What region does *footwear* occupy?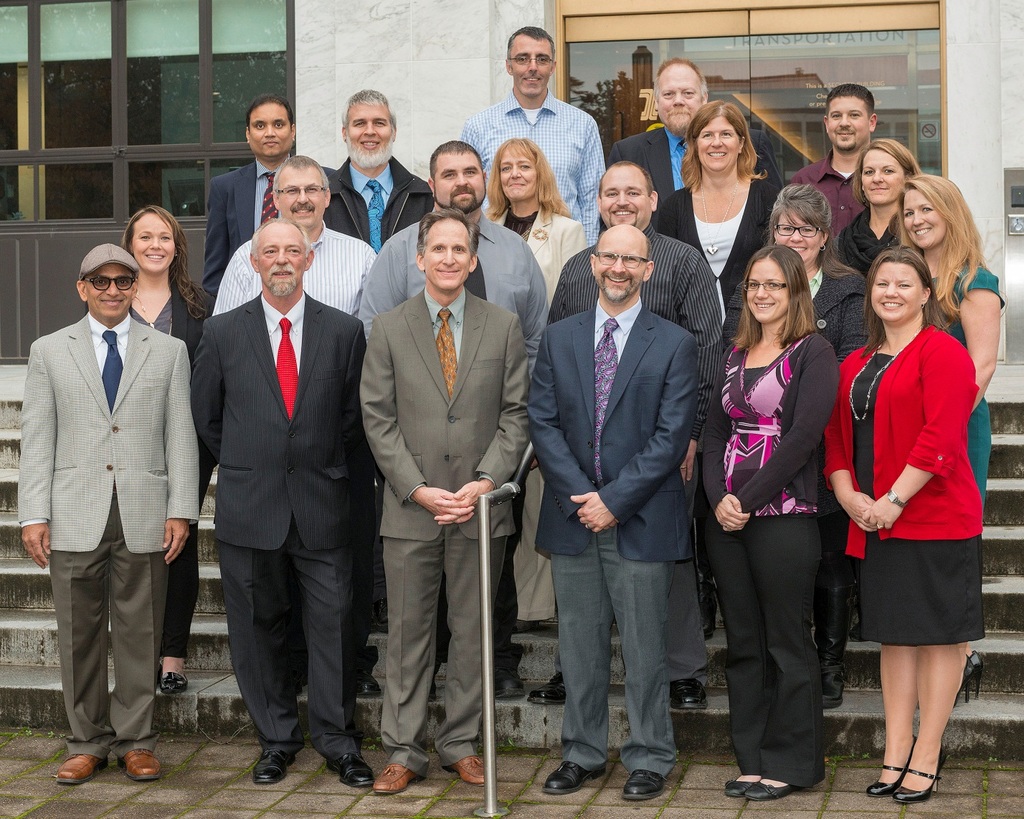
[667, 675, 715, 713].
